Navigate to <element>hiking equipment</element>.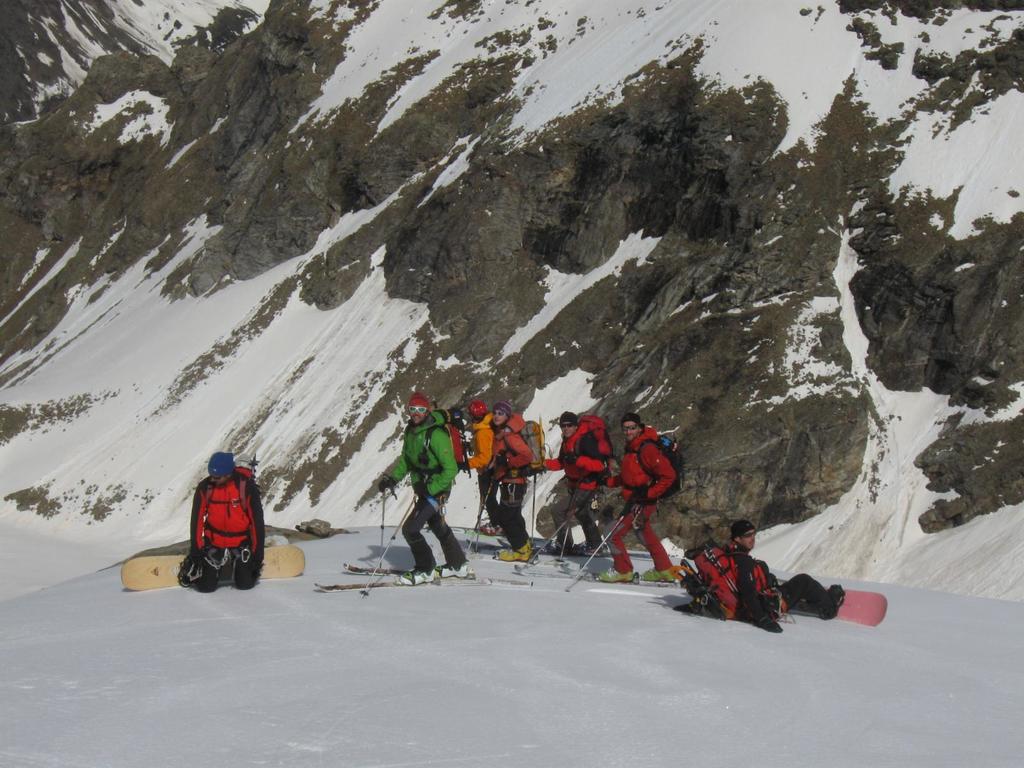
Navigation target: pyautogui.locateOnScreen(358, 474, 428, 596).
